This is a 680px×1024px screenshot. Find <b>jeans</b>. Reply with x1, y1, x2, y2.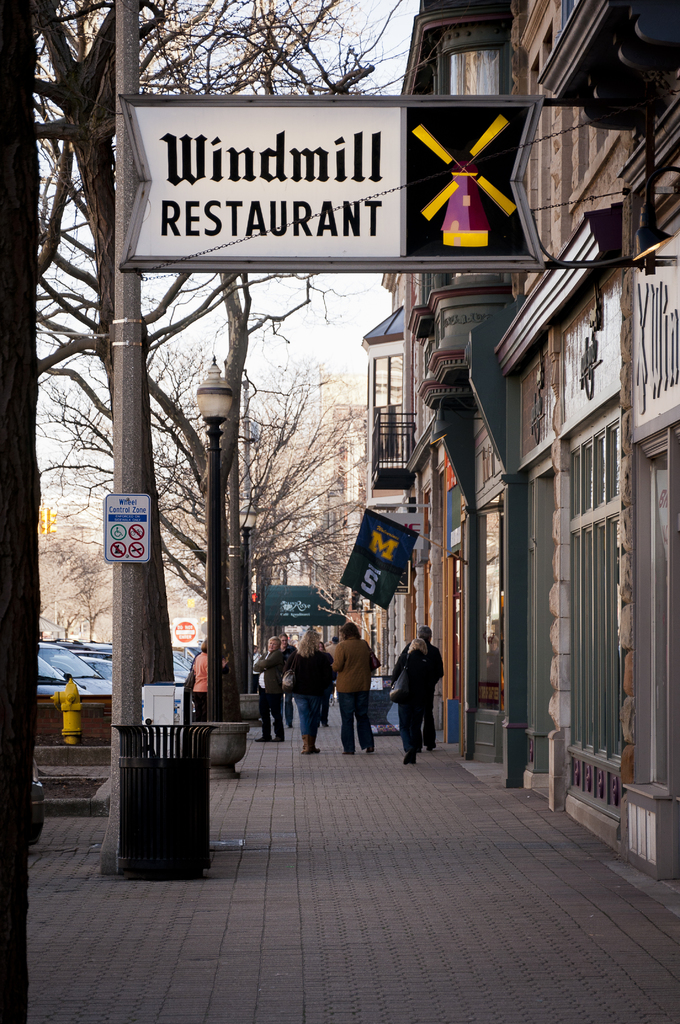
295, 698, 319, 739.
